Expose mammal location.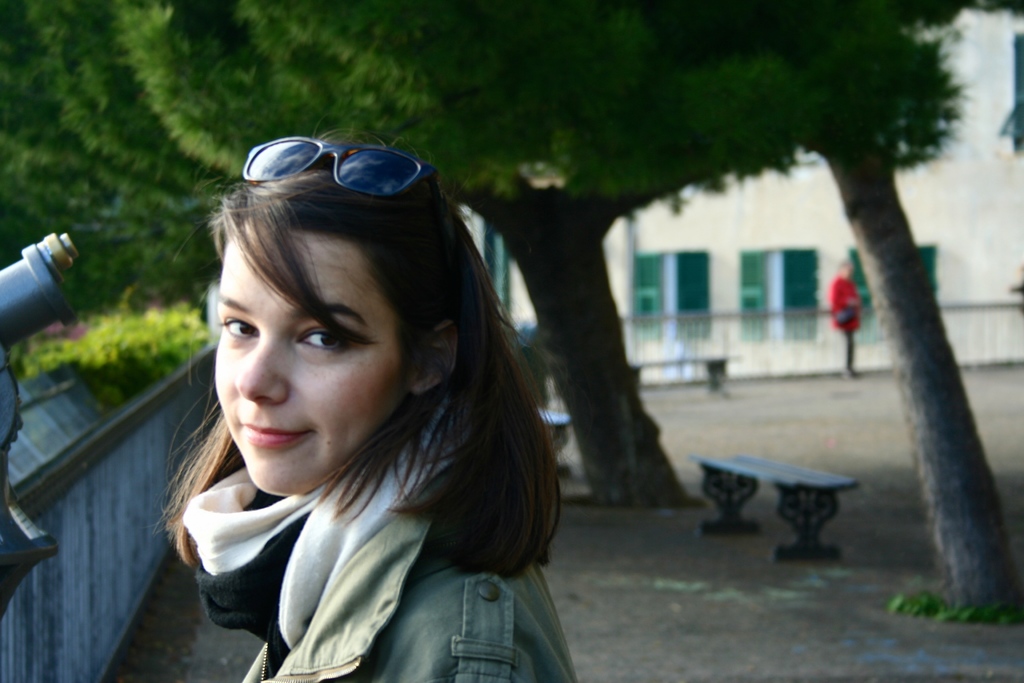
Exposed at [75,154,592,664].
